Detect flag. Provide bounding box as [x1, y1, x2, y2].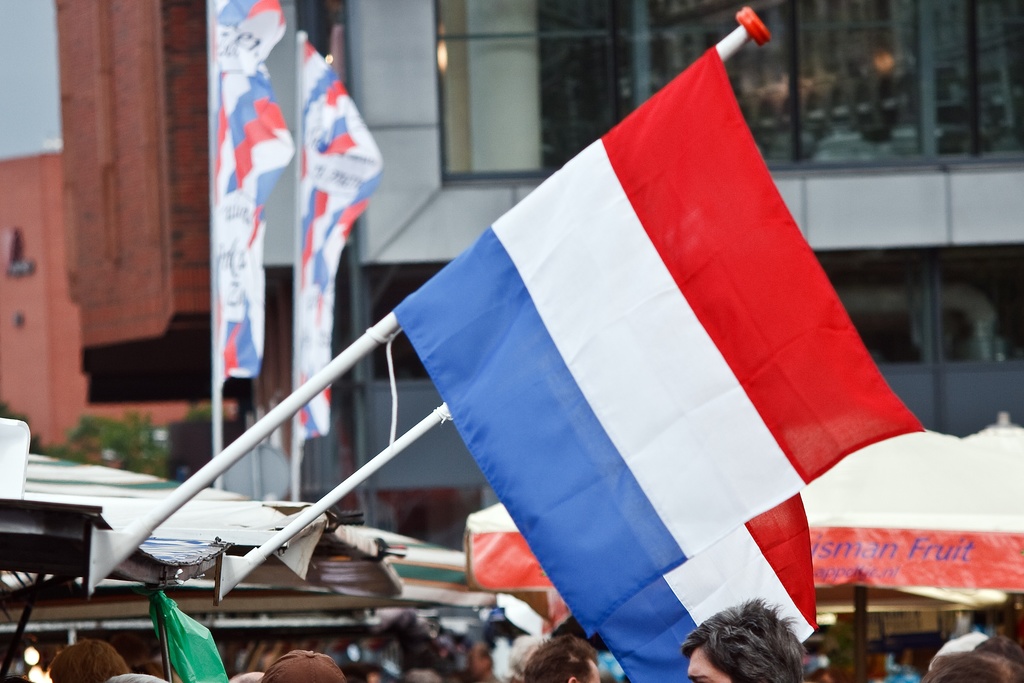
[300, 29, 381, 439].
